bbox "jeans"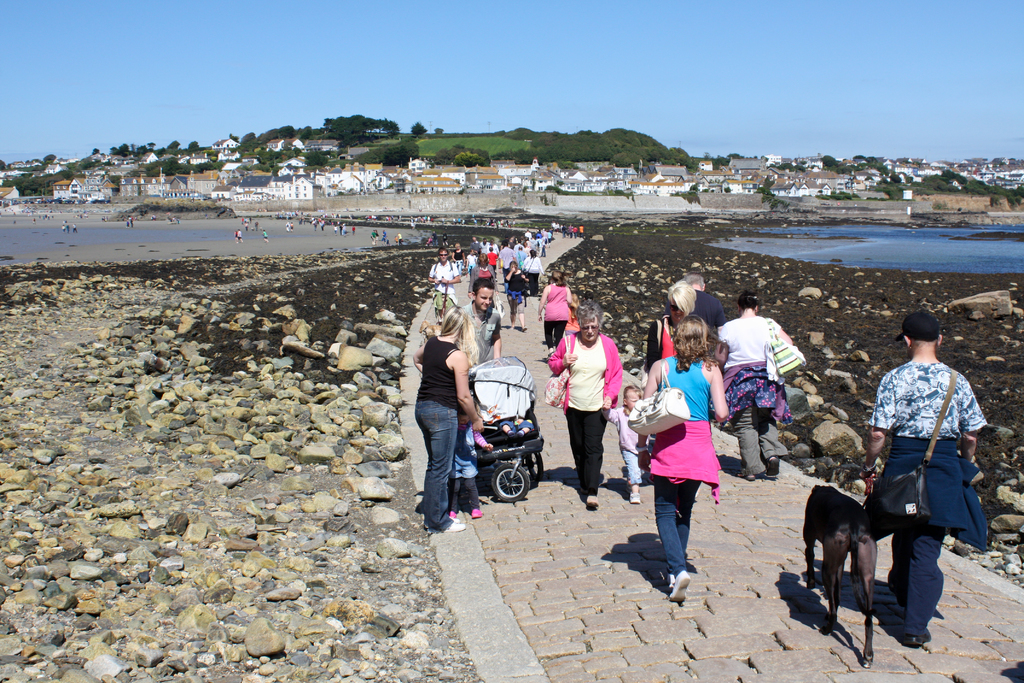
<region>406, 397, 456, 536</region>
